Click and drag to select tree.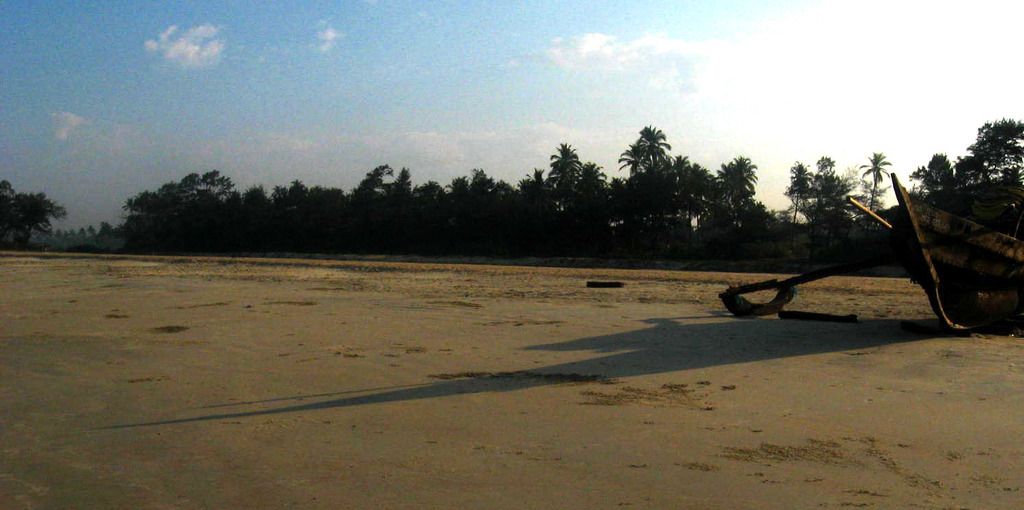
Selection: detection(955, 118, 1023, 188).
